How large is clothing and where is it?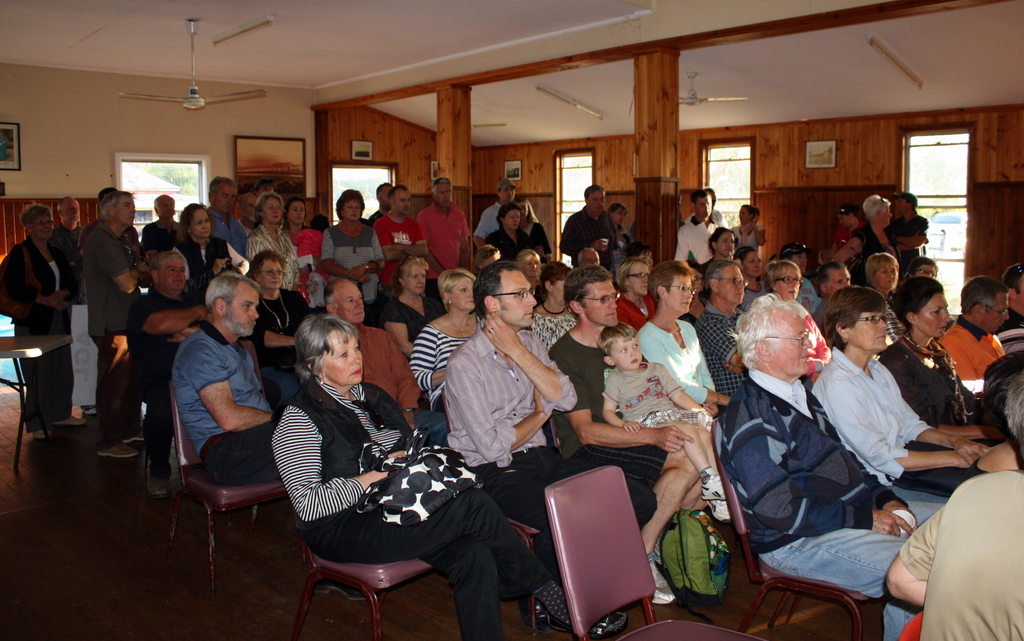
Bounding box: region(531, 211, 556, 261).
